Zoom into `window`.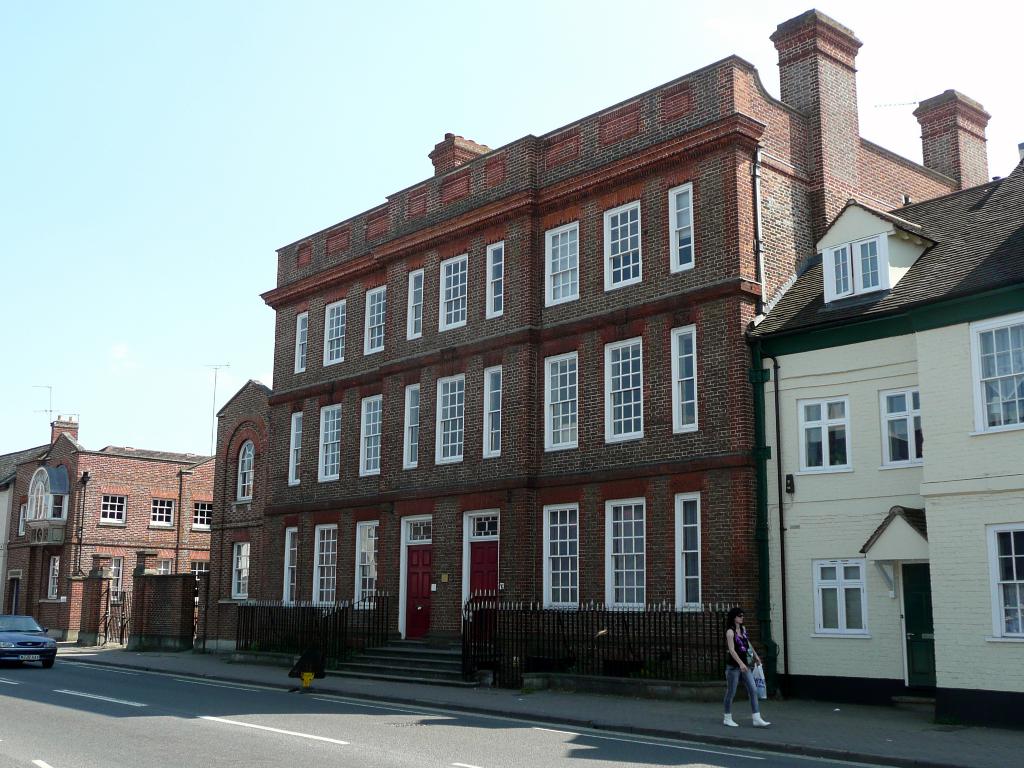
Zoom target: x1=17, y1=505, x2=26, y2=534.
